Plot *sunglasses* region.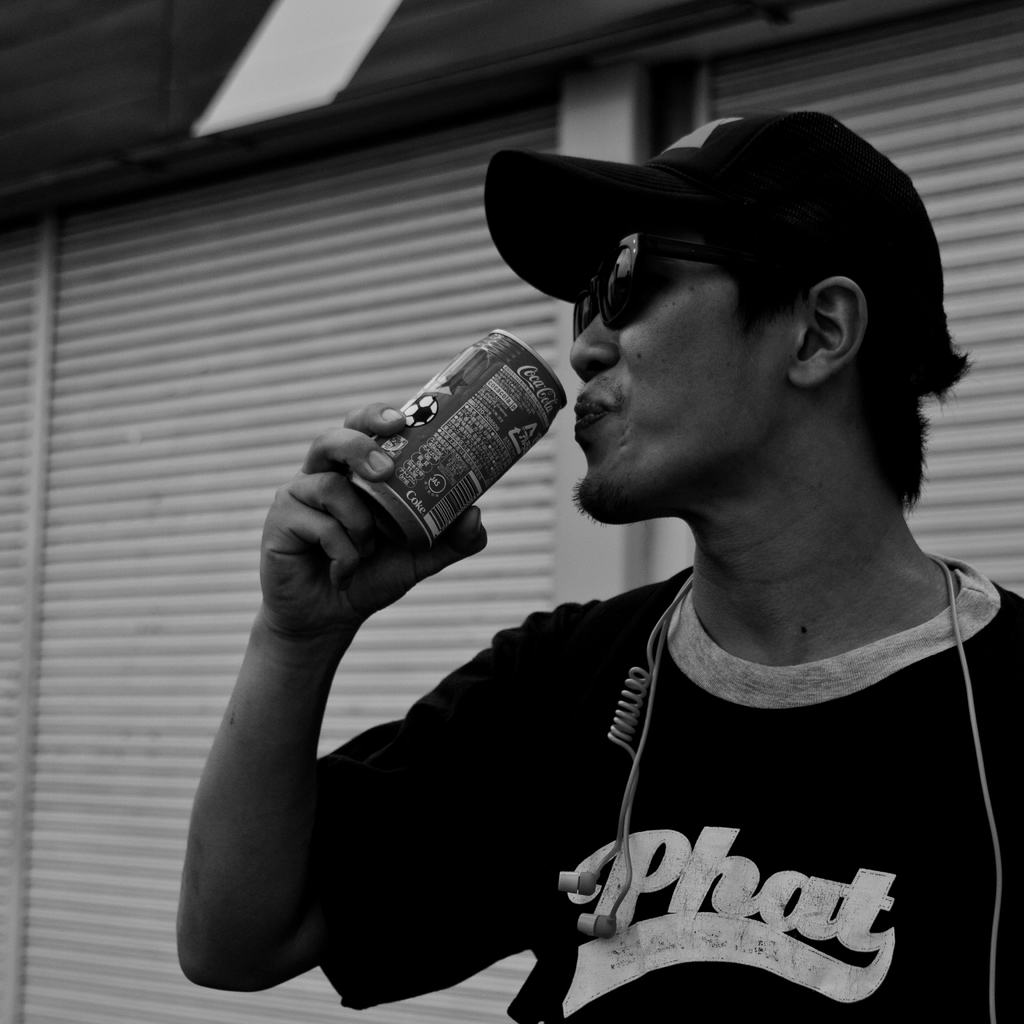
Plotted at (541,216,751,344).
